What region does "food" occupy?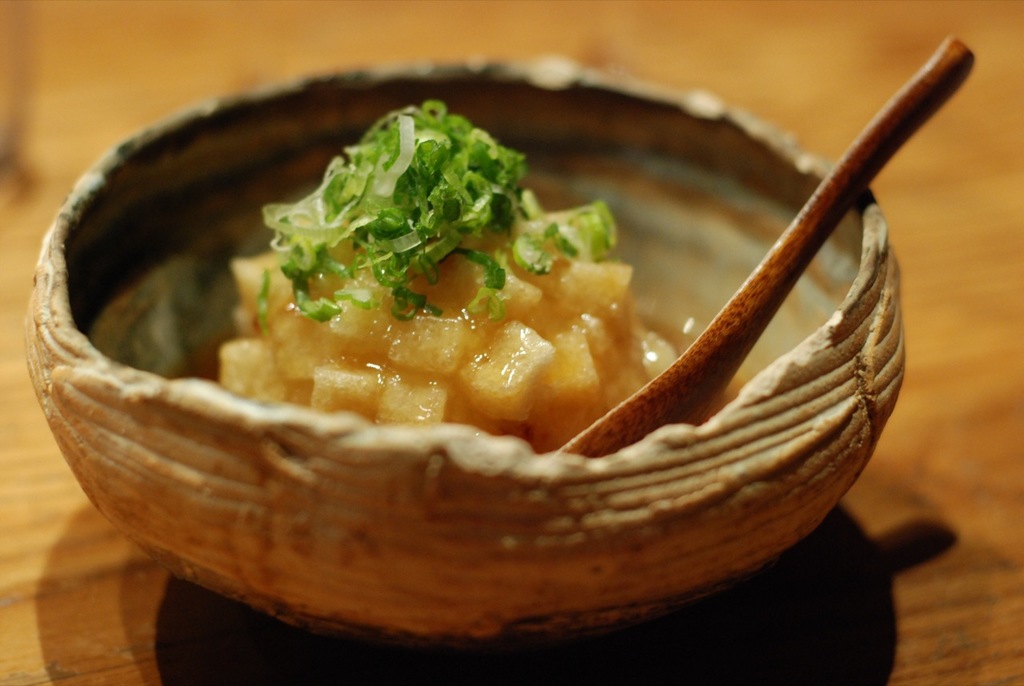
detection(126, 105, 688, 474).
